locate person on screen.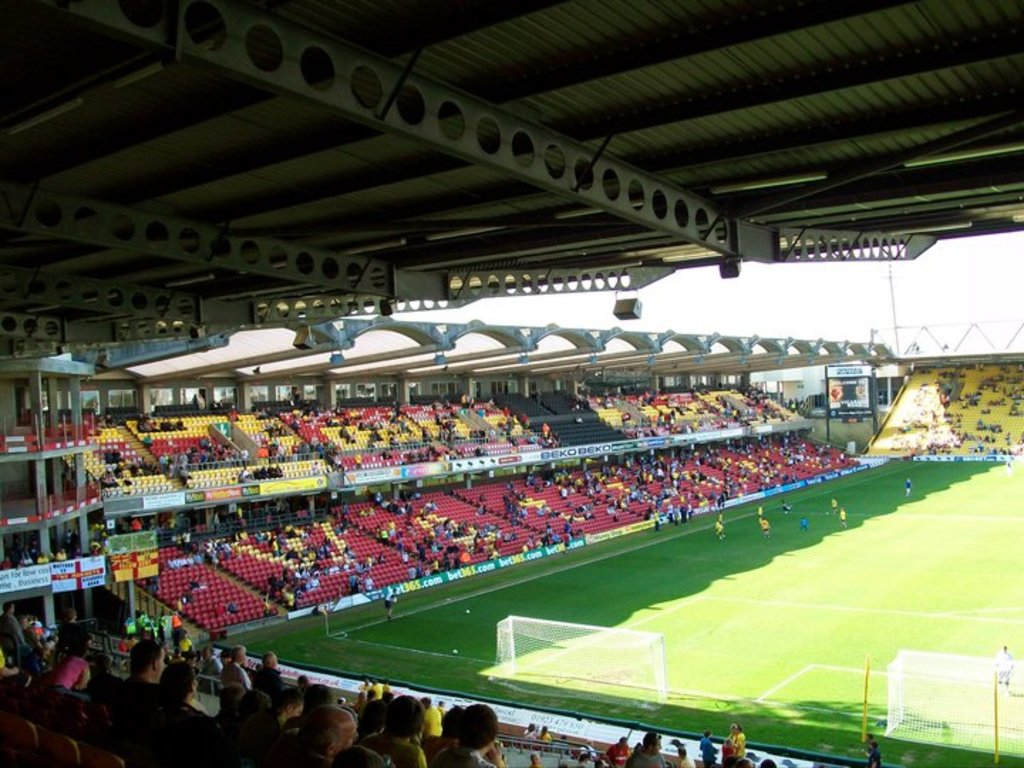
On screen at x1=715, y1=519, x2=727, y2=539.
